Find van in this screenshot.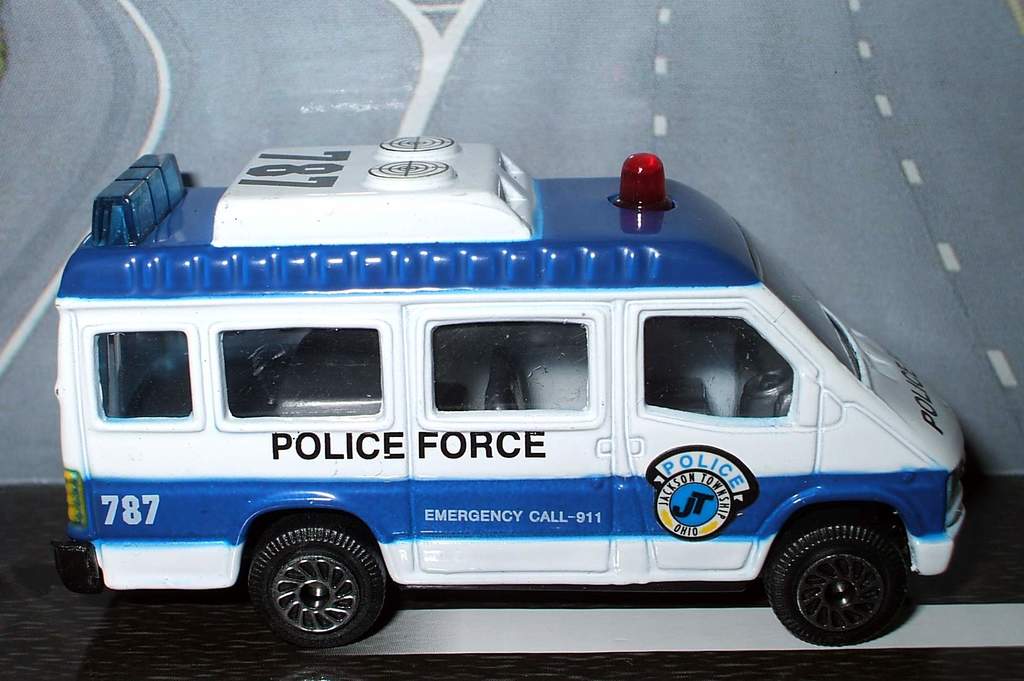
The bounding box for van is x1=48 y1=131 x2=966 y2=655.
